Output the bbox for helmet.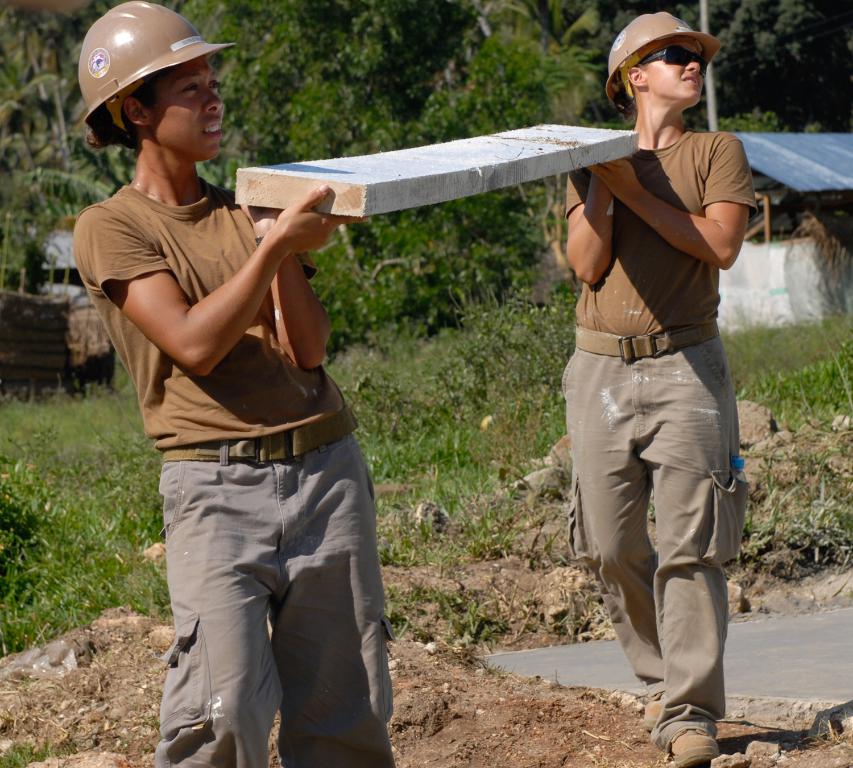
bbox=[56, 4, 225, 162].
